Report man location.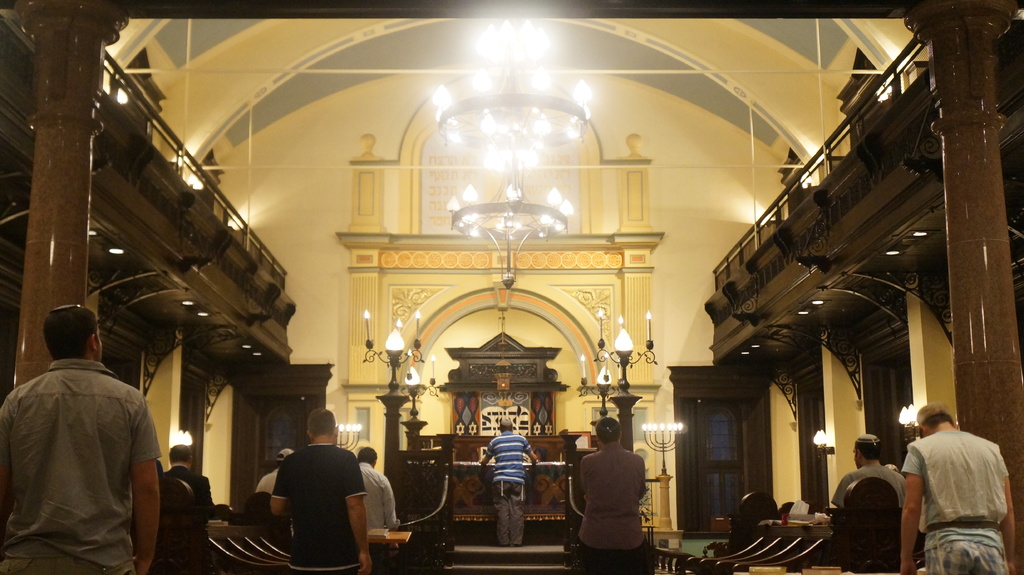
Report: [271,406,374,574].
